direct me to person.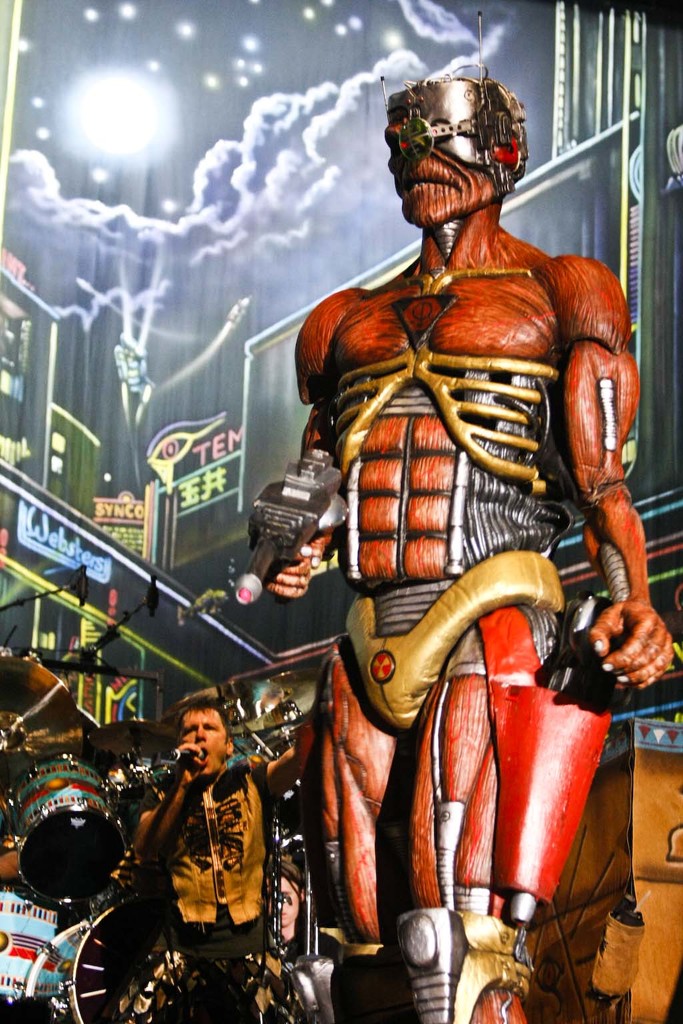
Direction: [x1=134, y1=693, x2=321, y2=1023].
